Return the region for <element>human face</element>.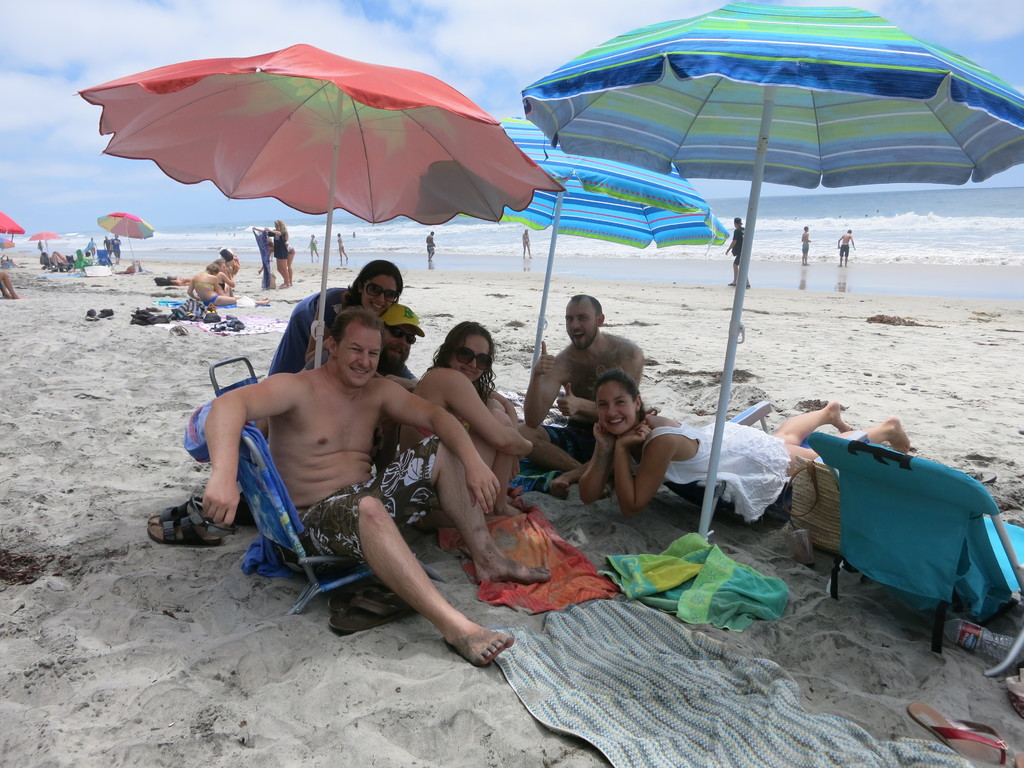
{"left": 381, "top": 320, "right": 410, "bottom": 373}.
